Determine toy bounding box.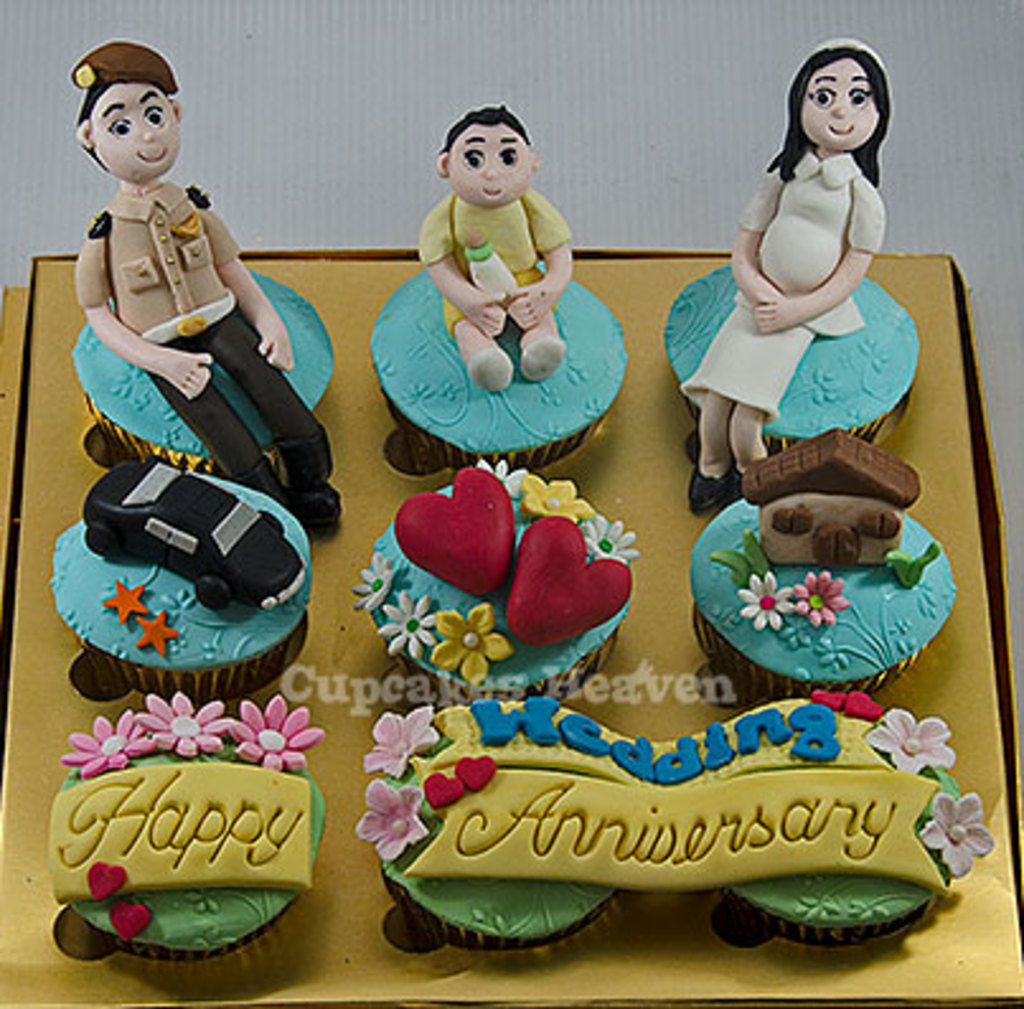
Determined: [343,541,407,615].
